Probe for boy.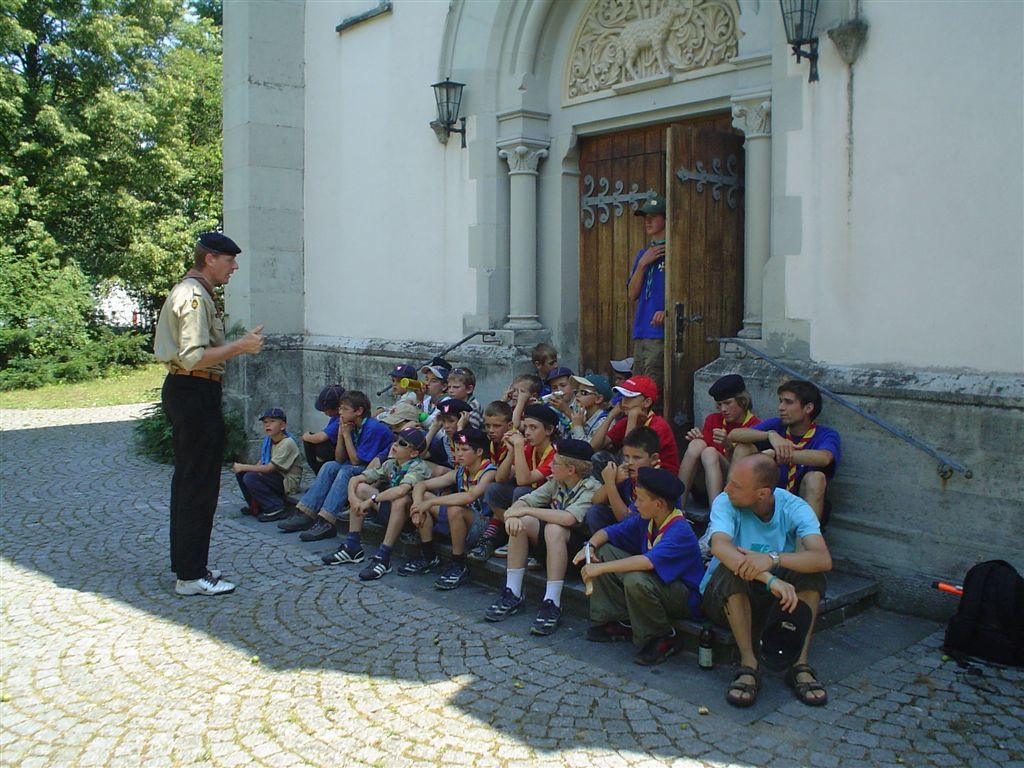
Probe result: l=374, t=363, r=420, b=425.
